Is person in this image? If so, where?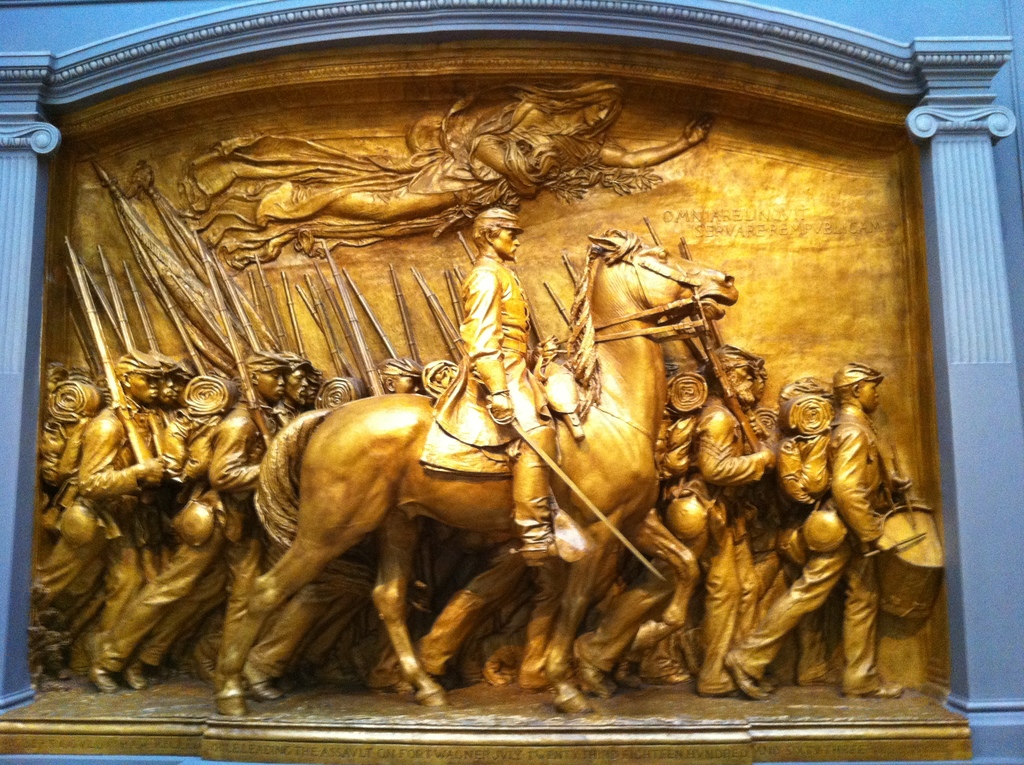
Yes, at 726/364/906/699.
